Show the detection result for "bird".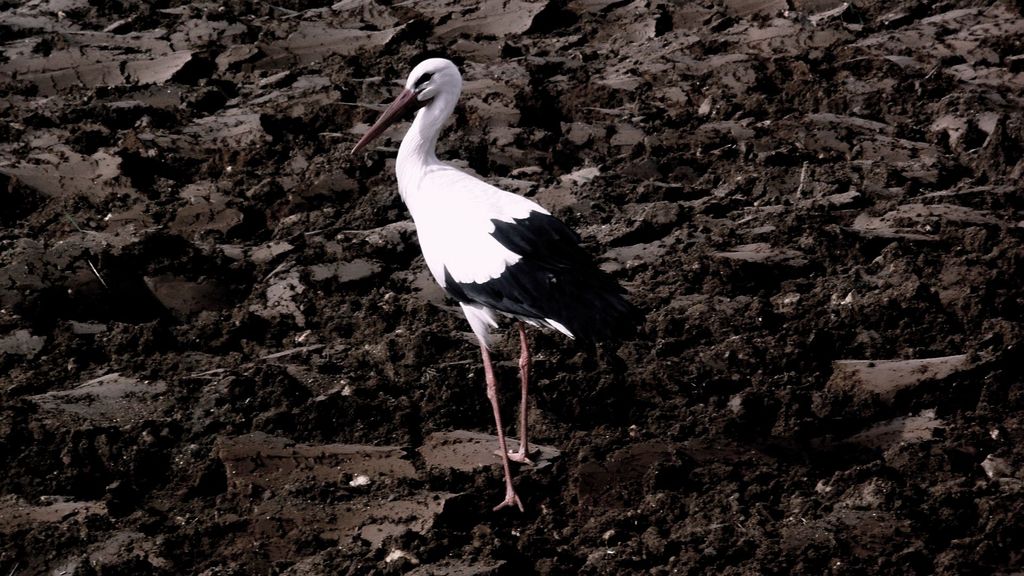
342, 52, 637, 512.
